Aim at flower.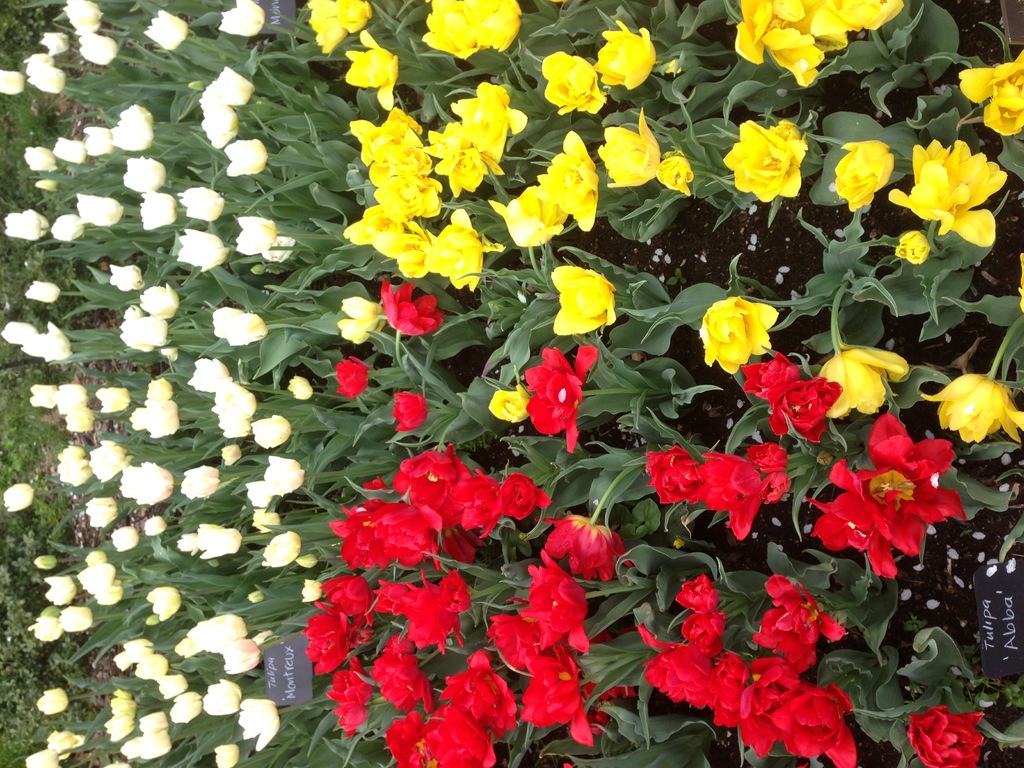
Aimed at [73, 559, 113, 596].
